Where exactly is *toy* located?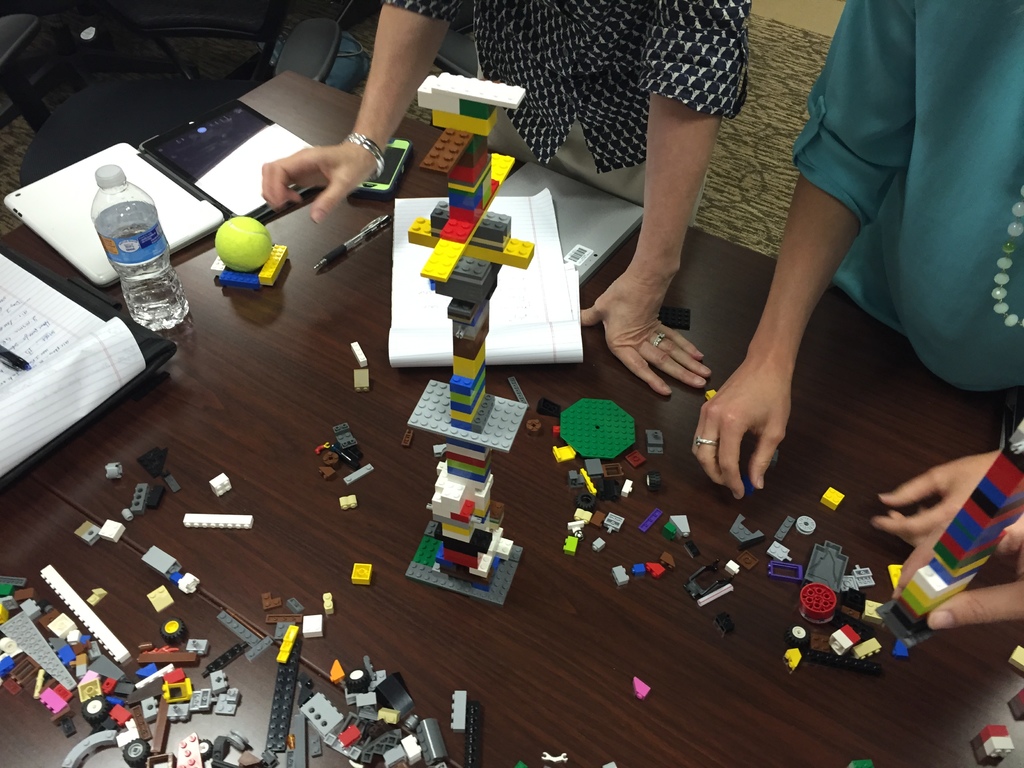
Its bounding box is (left=600, top=457, right=621, bottom=475).
